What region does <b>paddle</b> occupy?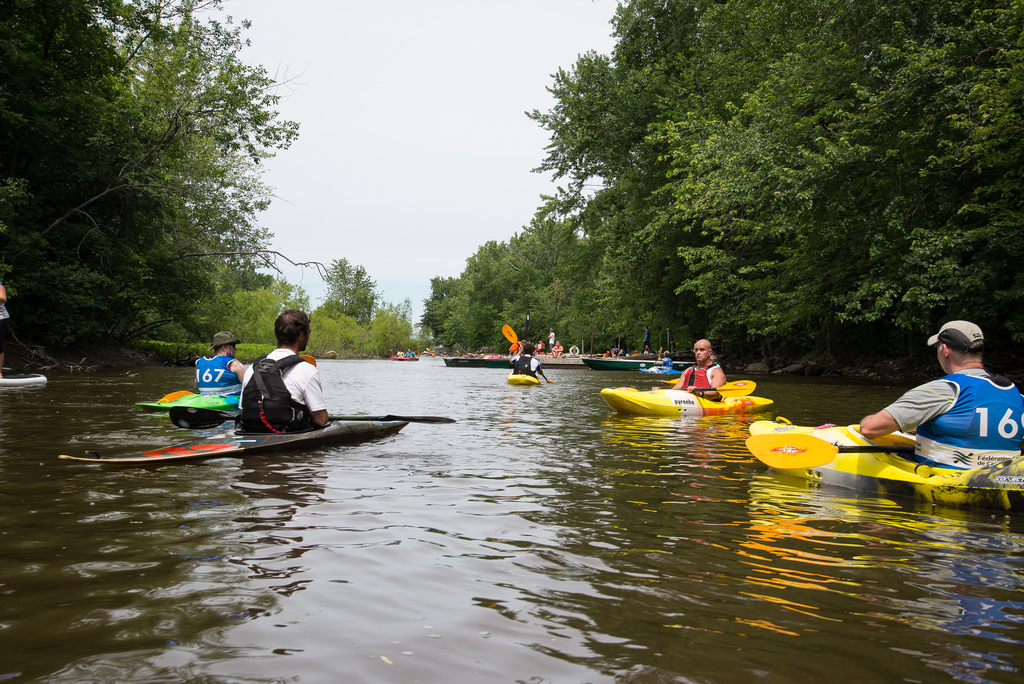
locate(698, 377, 757, 398).
